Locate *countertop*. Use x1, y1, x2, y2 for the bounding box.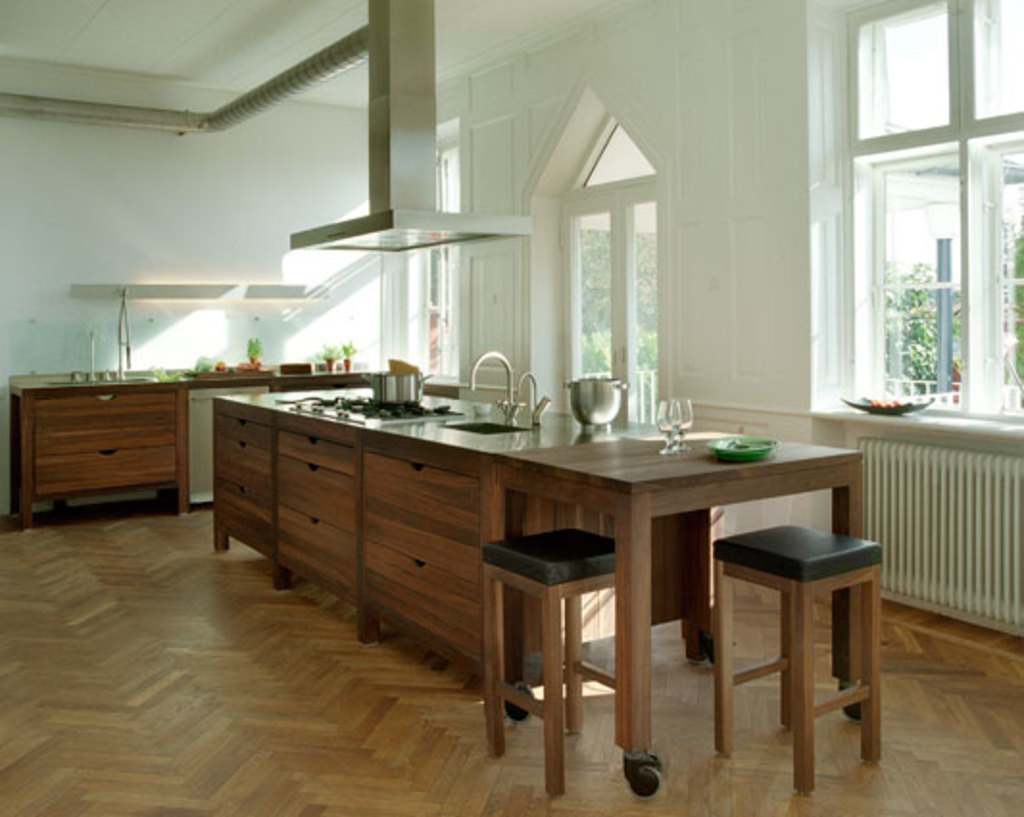
4, 363, 388, 392.
